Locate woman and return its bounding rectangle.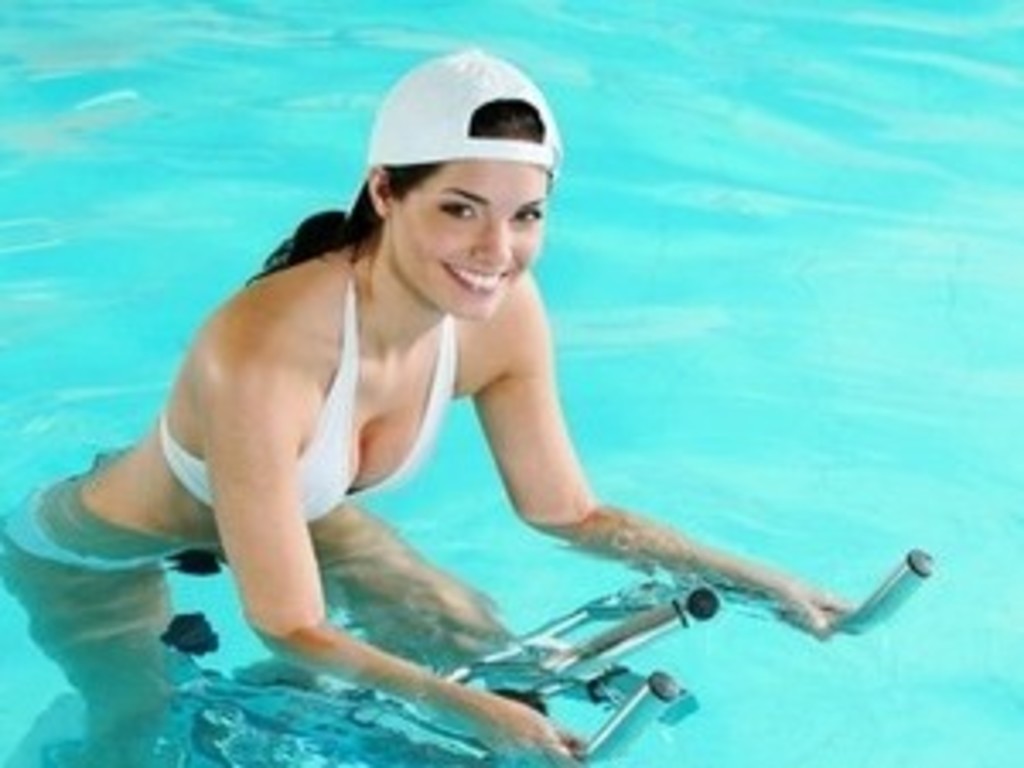
[left=85, top=109, right=597, bottom=686].
